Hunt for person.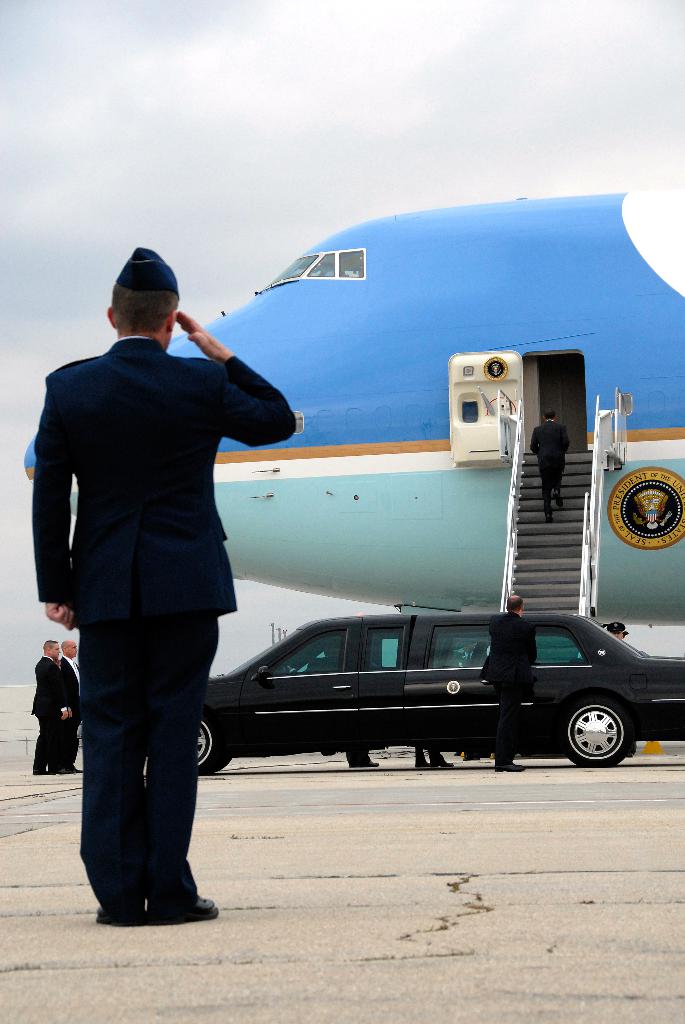
Hunted down at BBox(608, 625, 639, 760).
